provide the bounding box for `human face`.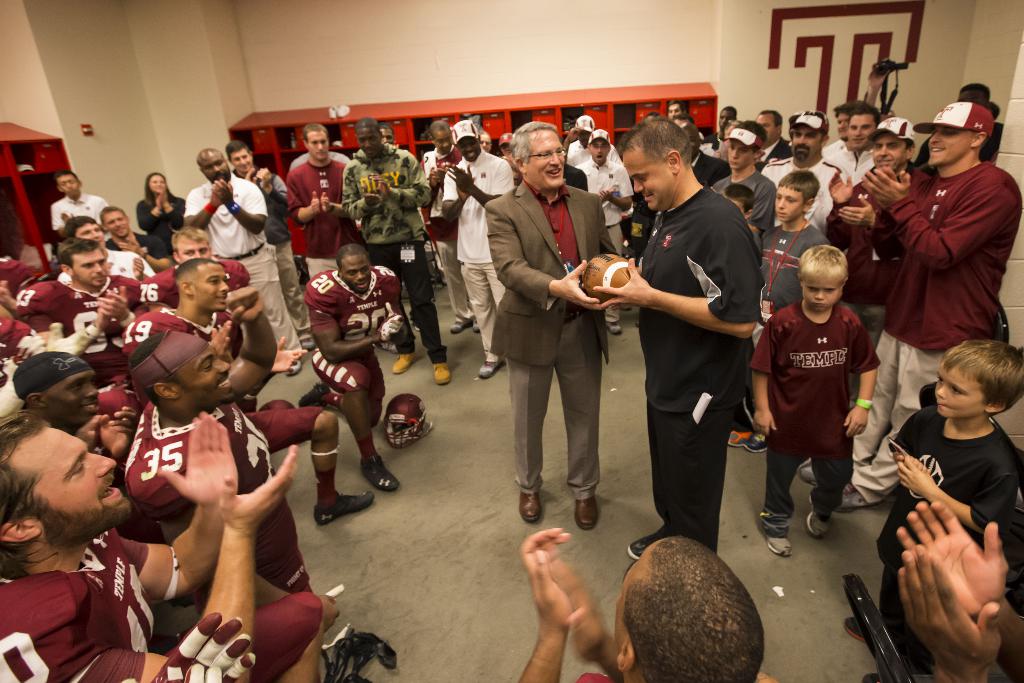
[789, 129, 822, 163].
